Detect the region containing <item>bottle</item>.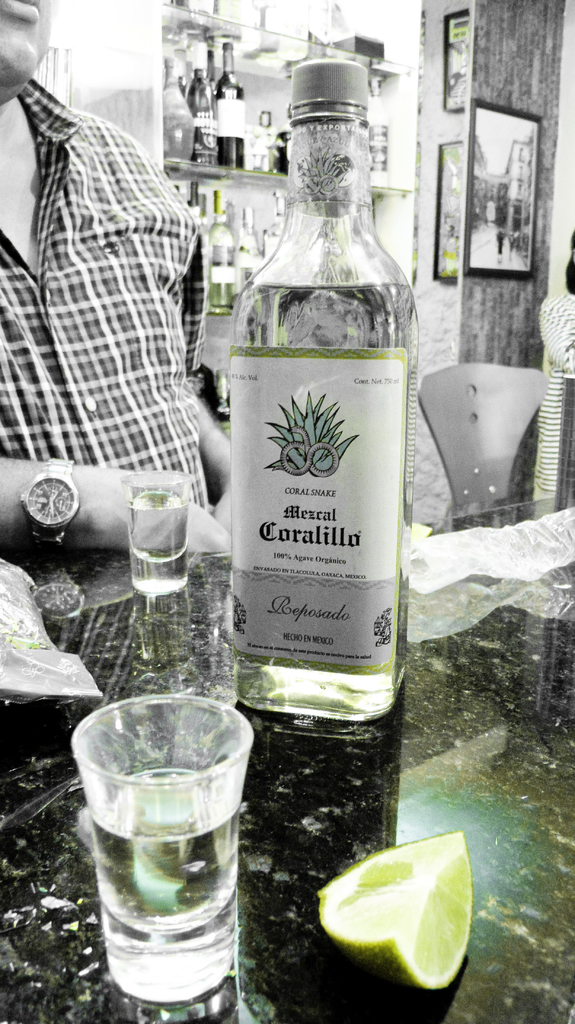
215/39/243/170.
